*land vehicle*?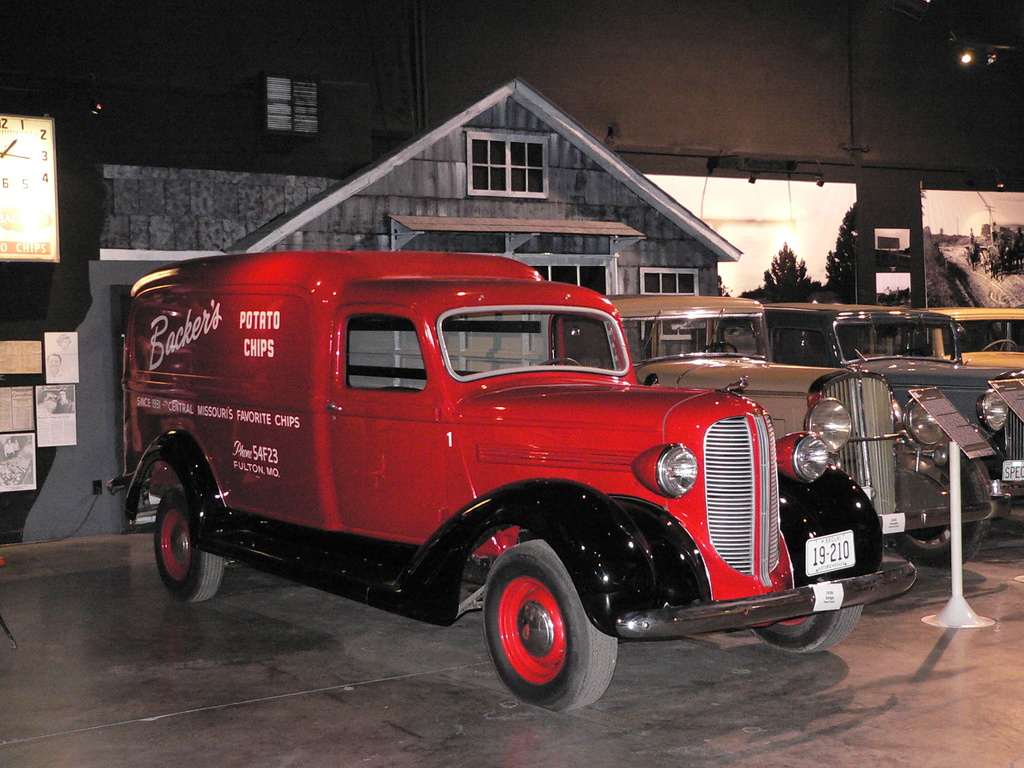
x1=115 y1=231 x2=918 y2=707
